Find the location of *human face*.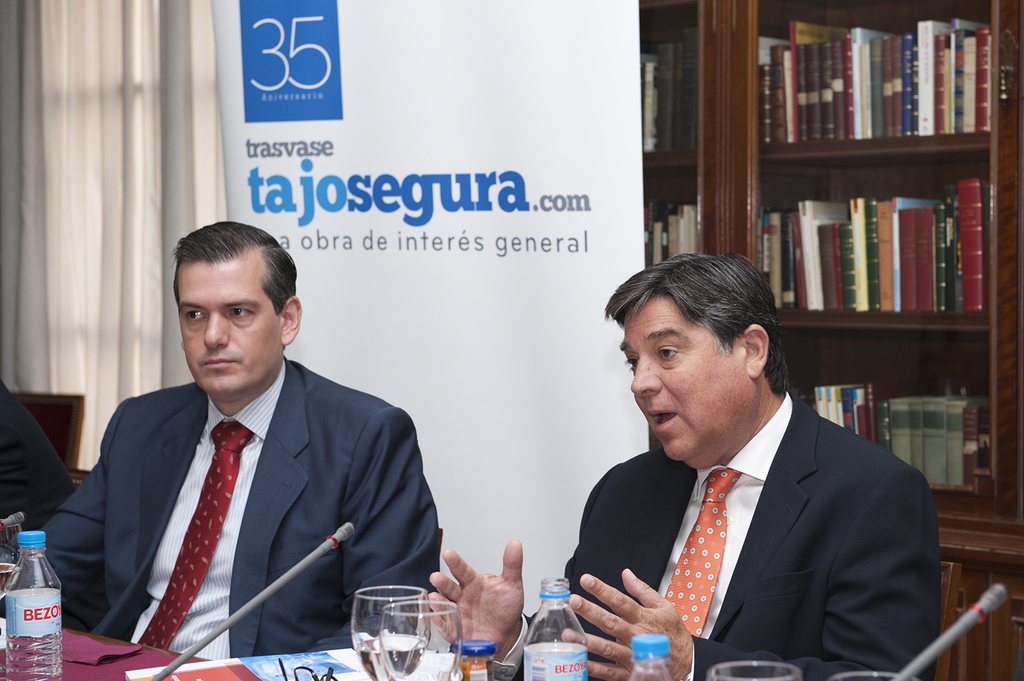
Location: BBox(179, 259, 280, 388).
